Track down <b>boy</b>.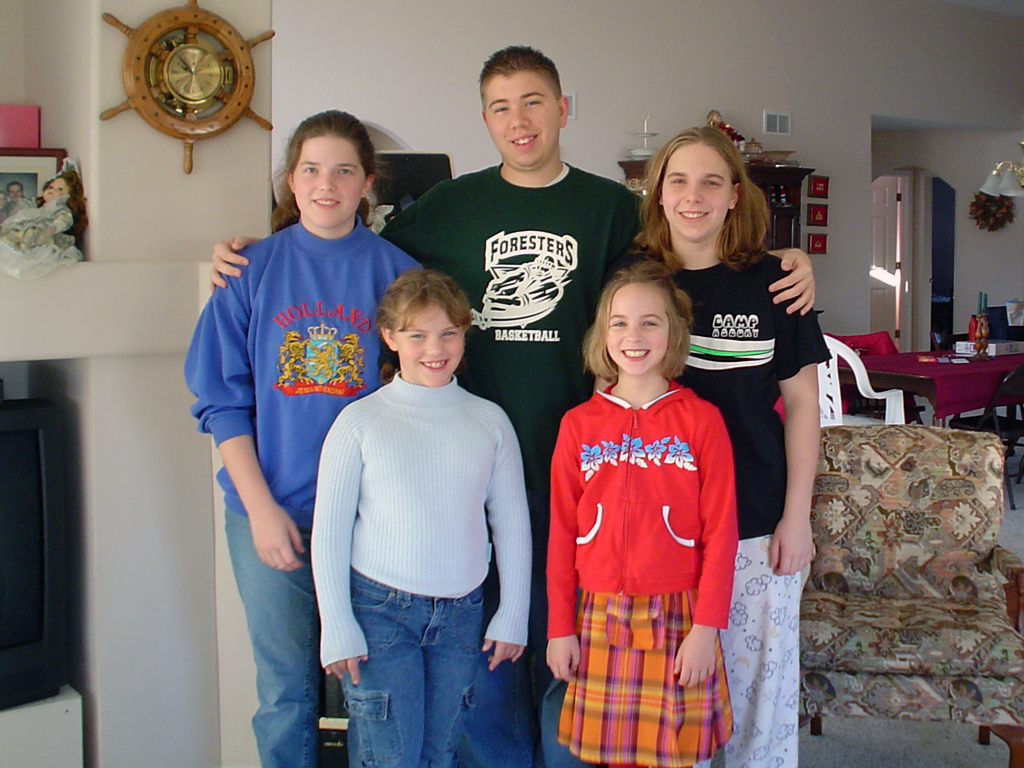
Tracked to x1=305, y1=250, x2=532, y2=760.
